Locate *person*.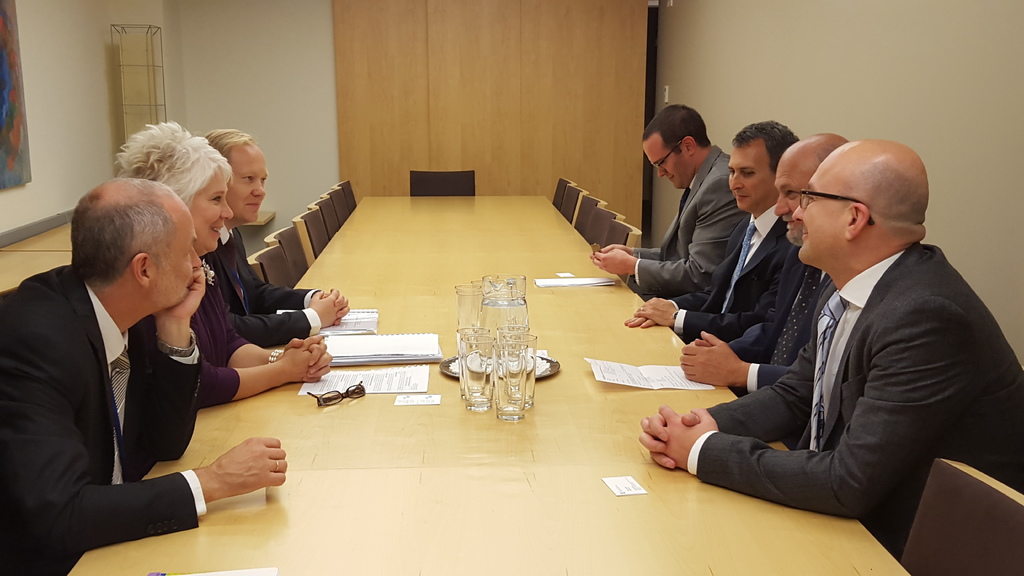
Bounding box: 637, 142, 1023, 552.
